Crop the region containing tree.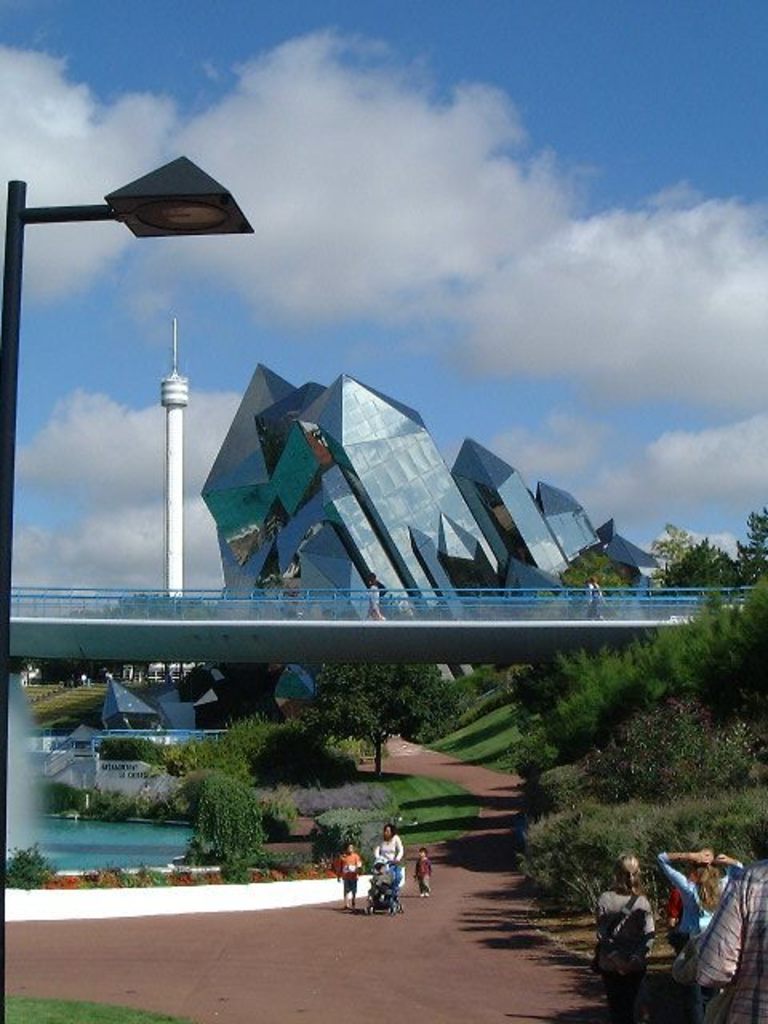
Crop region: 299:650:454:781.
